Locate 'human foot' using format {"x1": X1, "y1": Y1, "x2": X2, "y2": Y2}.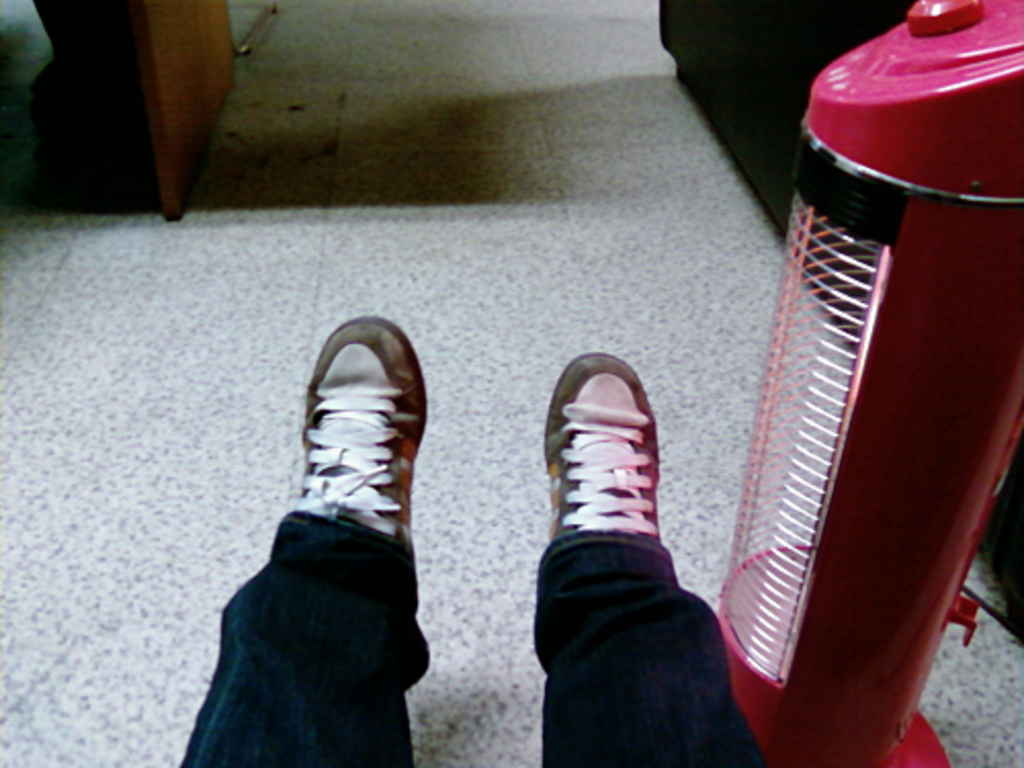
{"x1": 545, "y1": 342, "x2": 702, "y2": 606}.
